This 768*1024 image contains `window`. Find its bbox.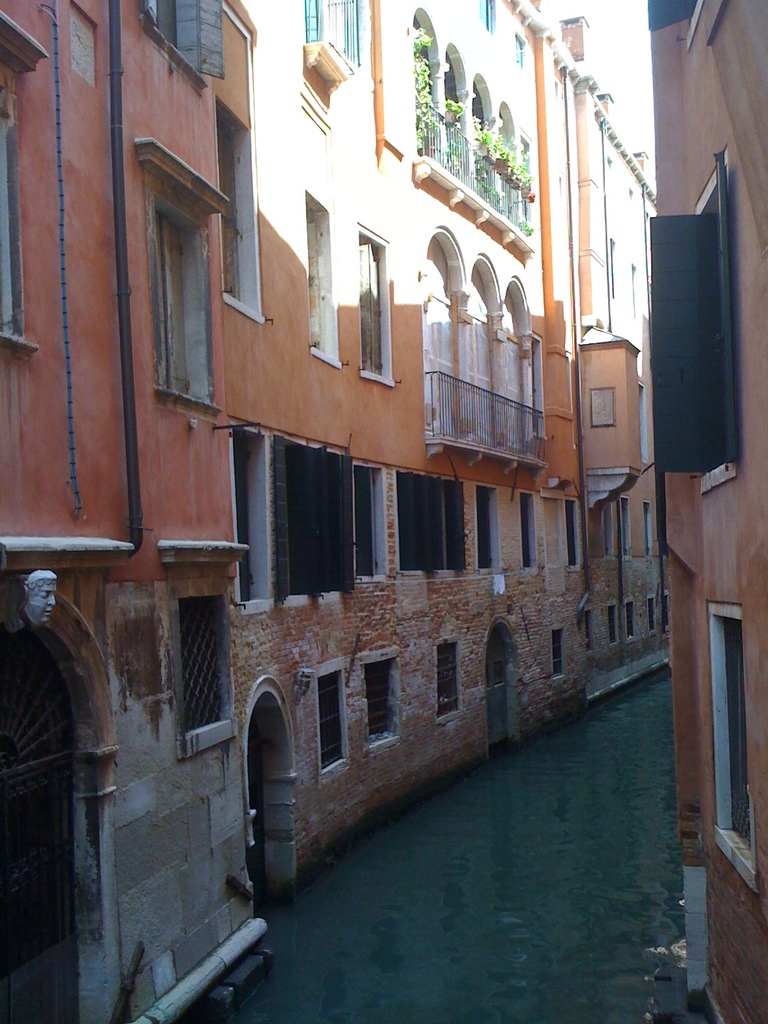
select_region(127, 85, 218, 414).
